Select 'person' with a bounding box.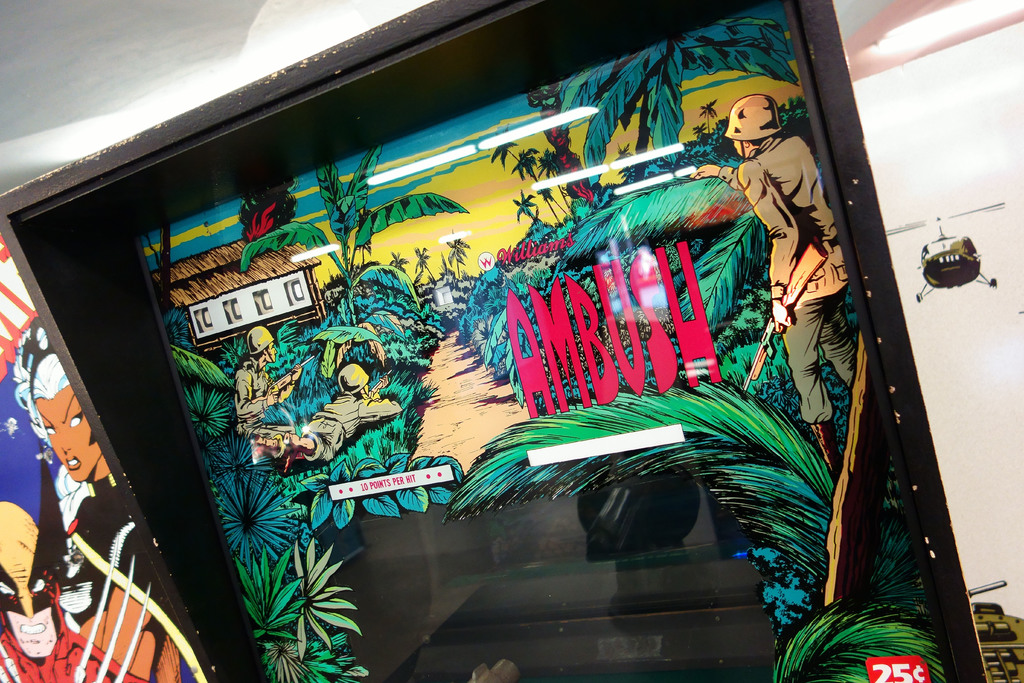
[250,363,406,468].
